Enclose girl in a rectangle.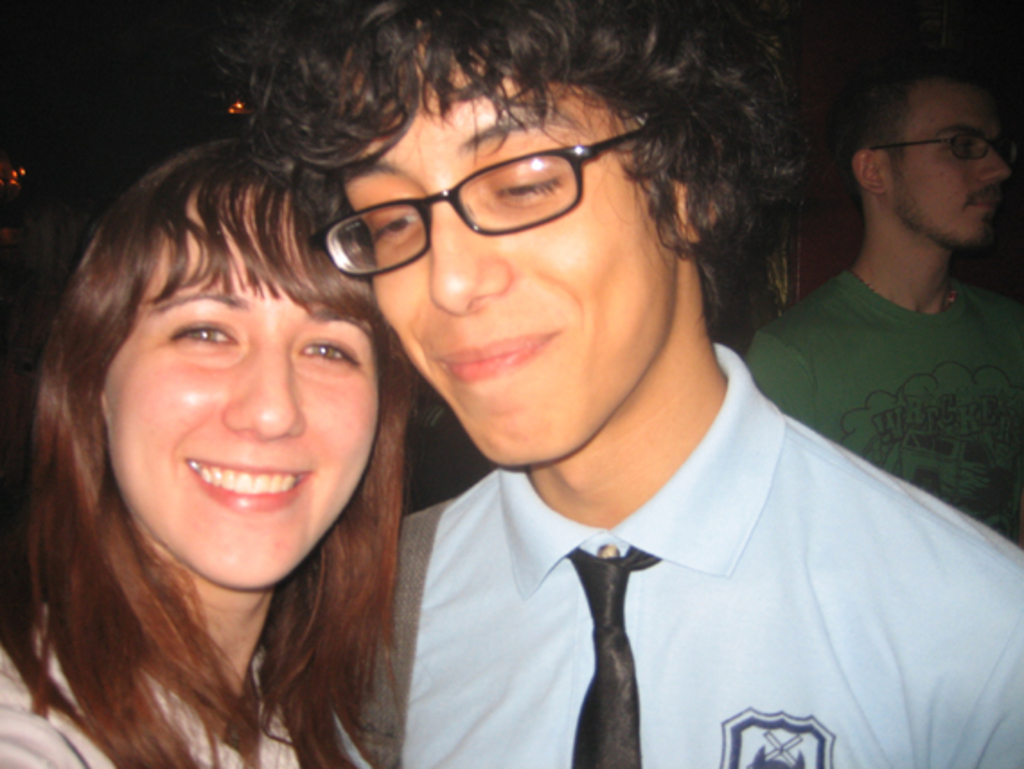
select_region(0, 131, 406, 767).
